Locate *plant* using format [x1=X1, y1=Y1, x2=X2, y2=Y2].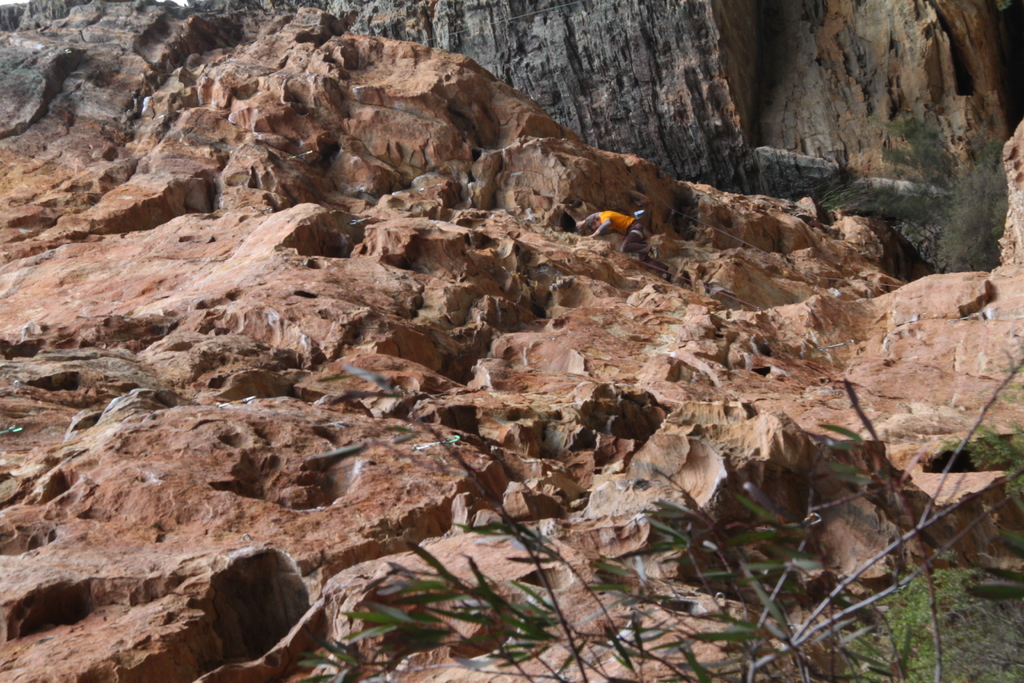
[x1=293, y1=342, x2=1023, y2=682].
